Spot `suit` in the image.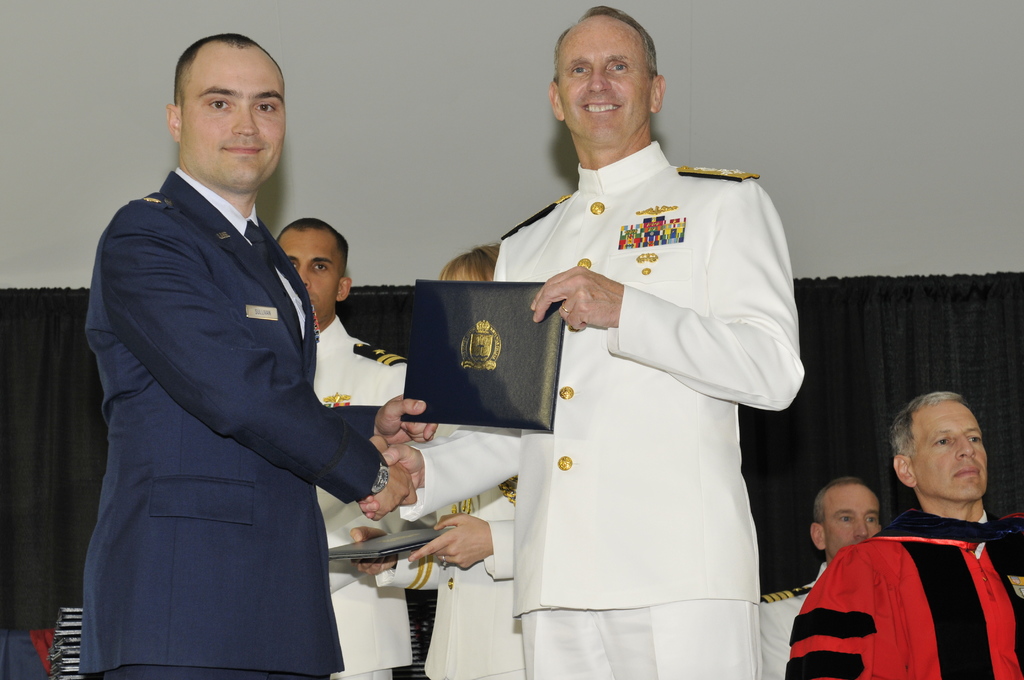
`suit` found at box=[76, 51, 398, 679].
